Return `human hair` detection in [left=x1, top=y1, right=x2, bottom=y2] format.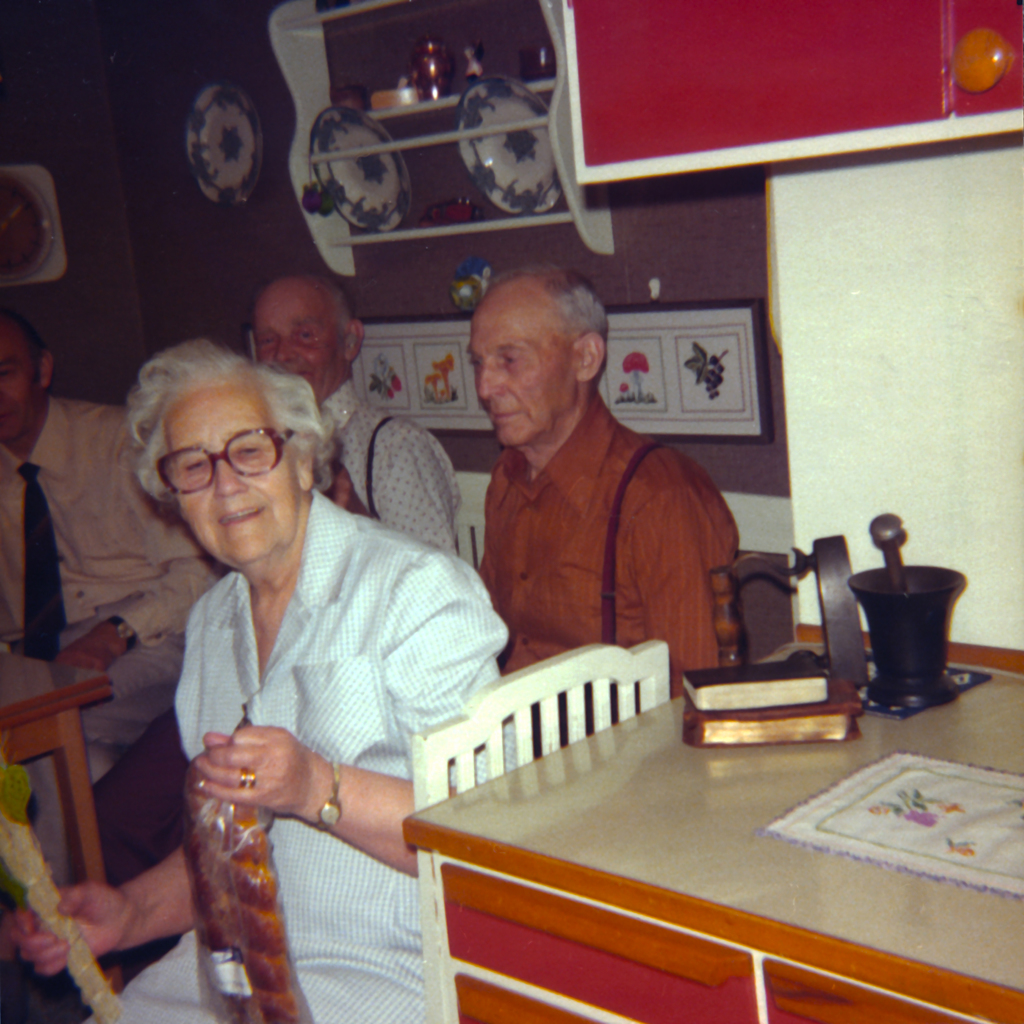
[left=126, top=339, right=336, bottom=519].
